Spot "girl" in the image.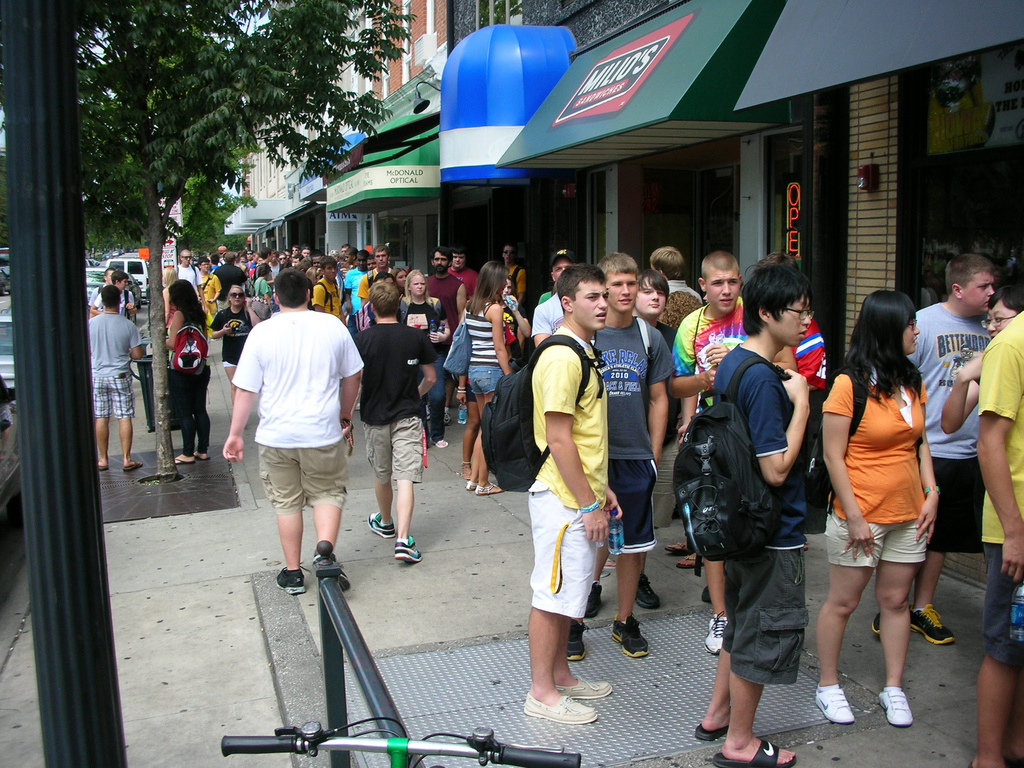
"girl" found at bbox=(824, 297, 940, 728).
